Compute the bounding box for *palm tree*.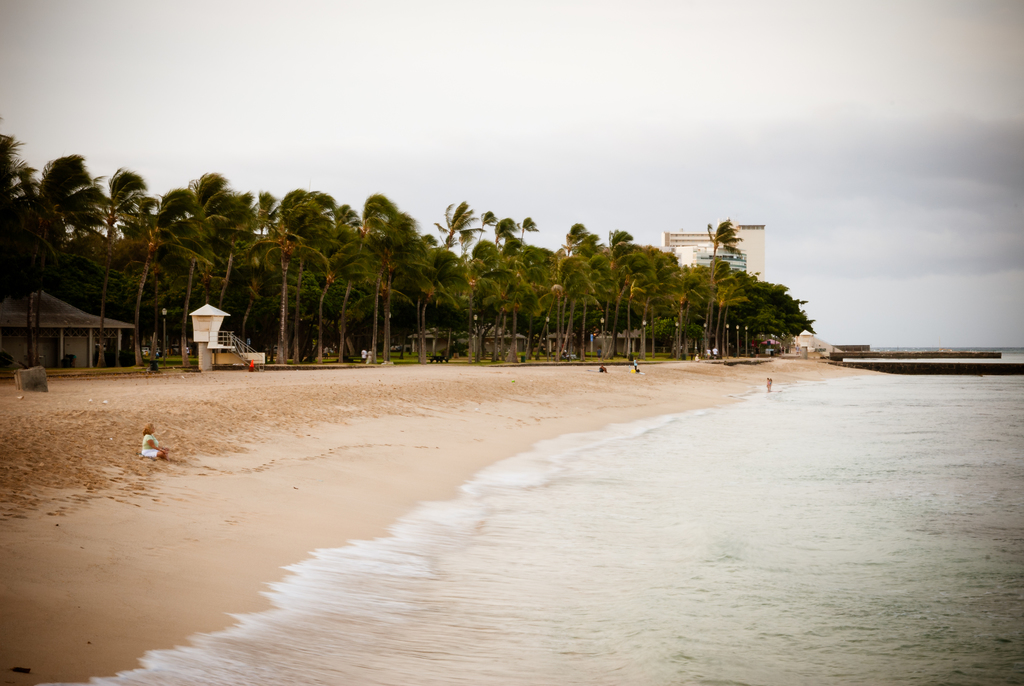
locate(490, 224, 537, 350).
